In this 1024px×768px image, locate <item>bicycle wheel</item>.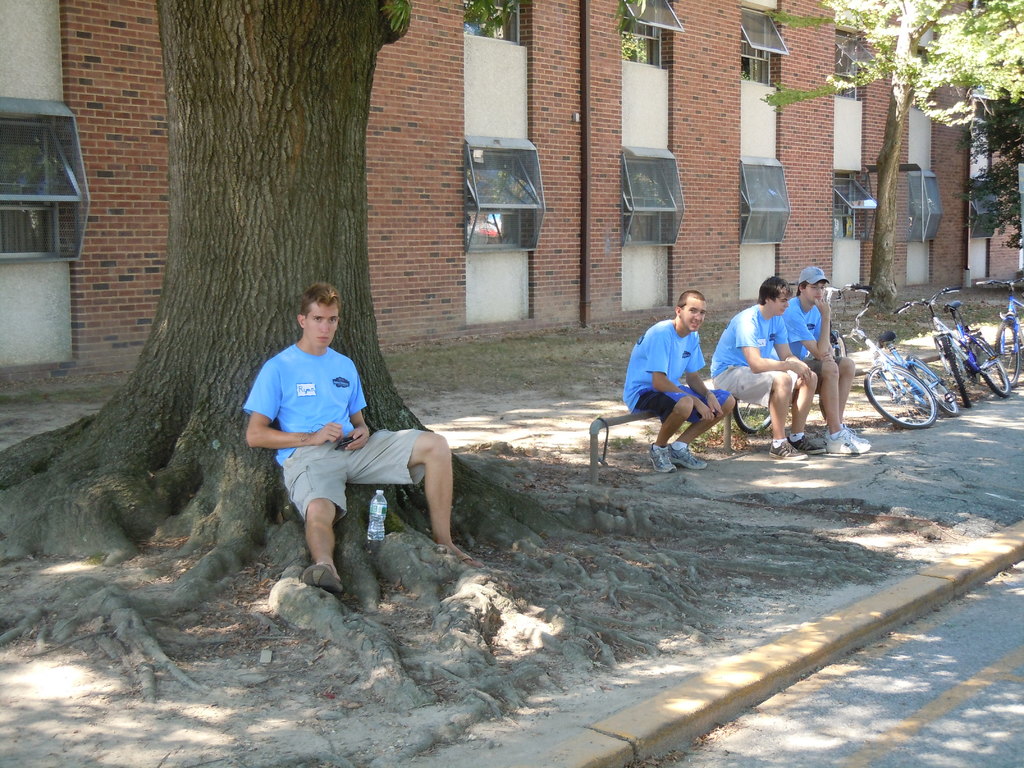
Bounding box: [x1=938, y1=336, x2=973, y2=408].
